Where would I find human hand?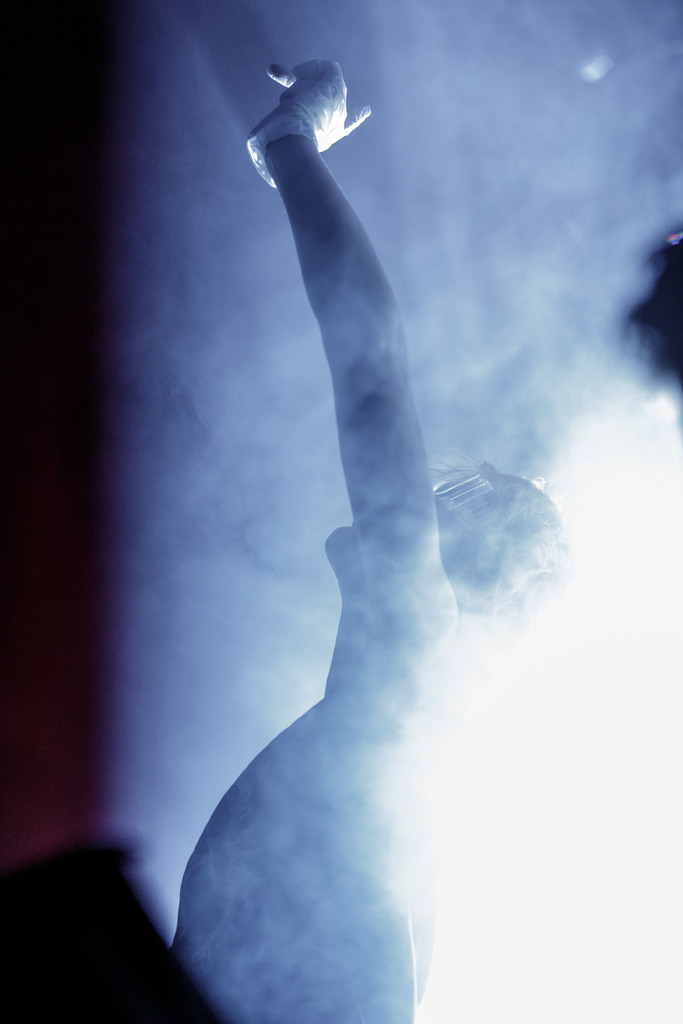
At 261 50 380 161.
